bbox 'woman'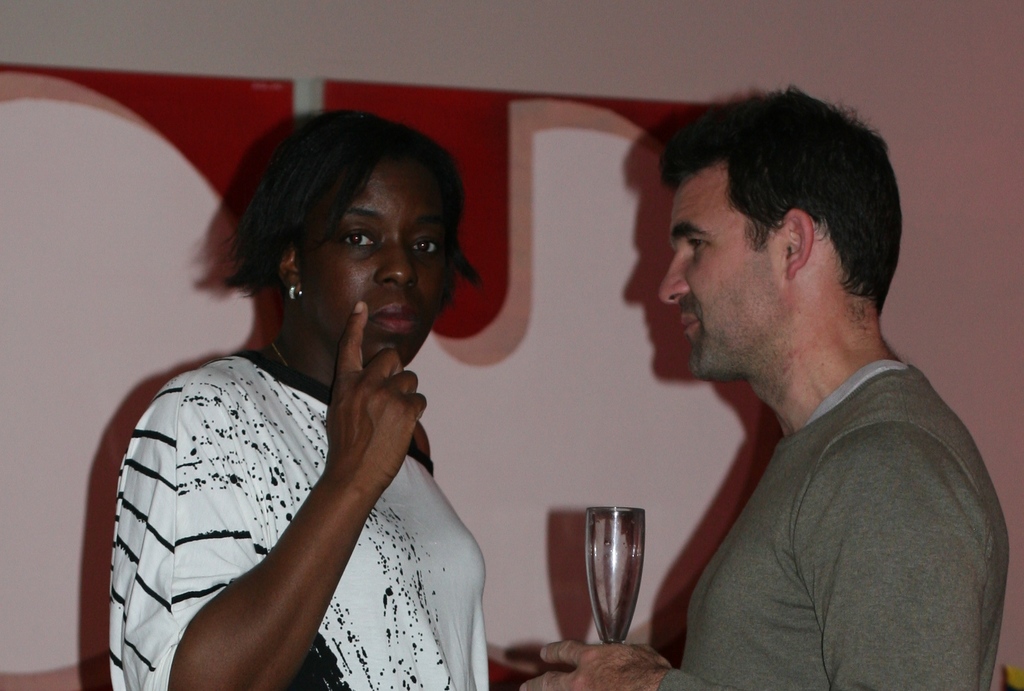
(102, 107, 609, 690)
